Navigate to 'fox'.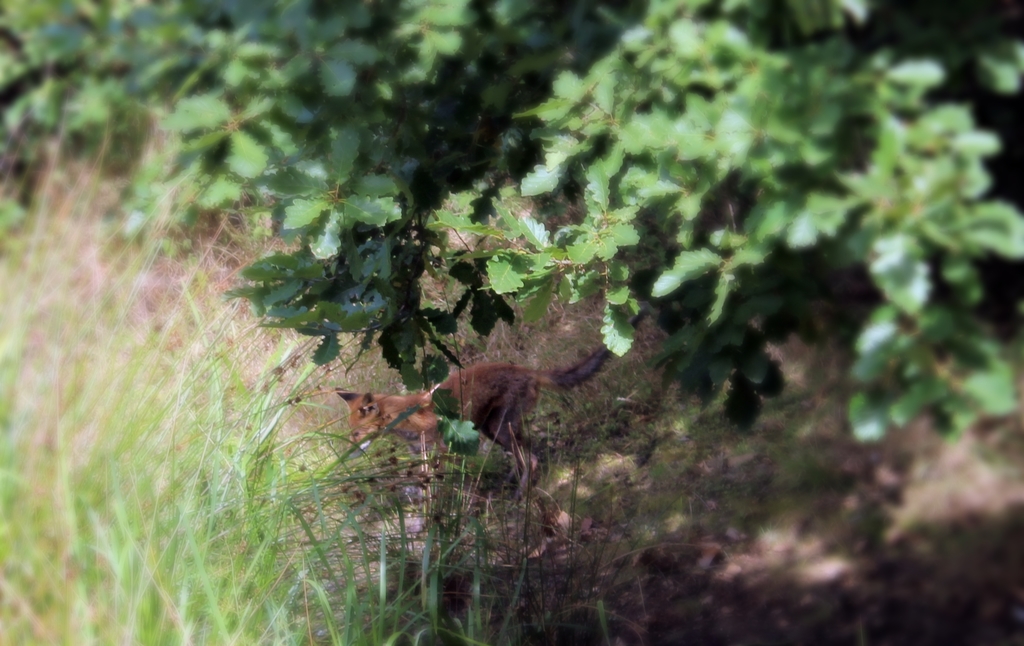
Navigation target: [329,342,628,490].
